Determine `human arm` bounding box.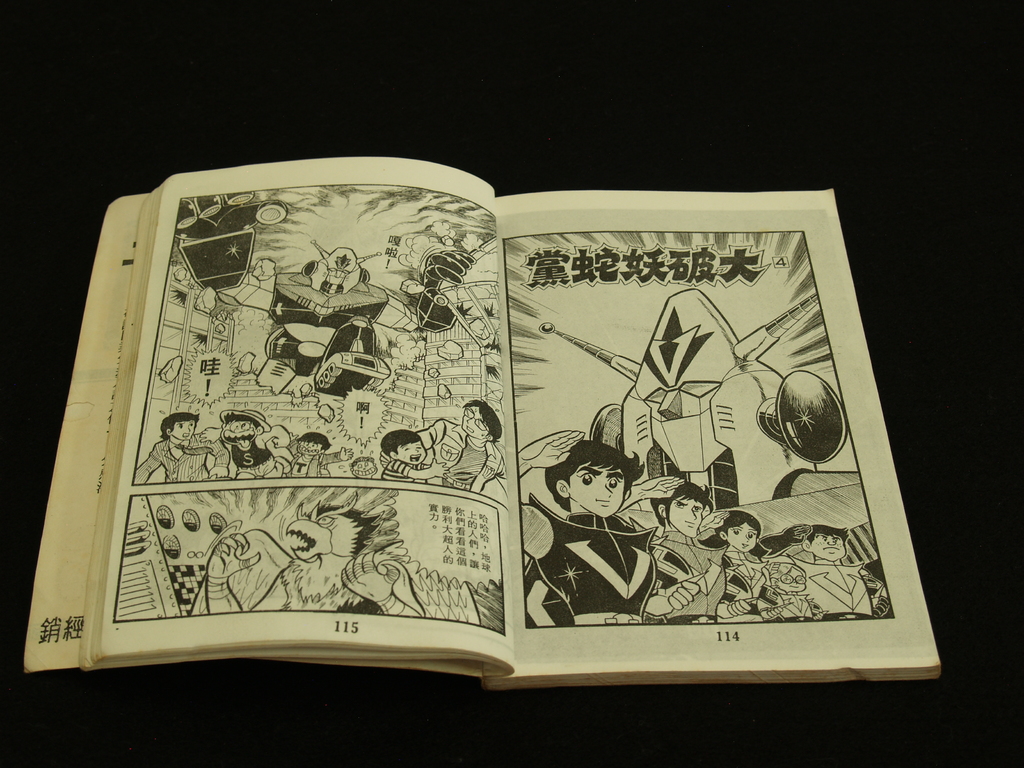
Determined: l=644, t=572, r=705, b=621.
